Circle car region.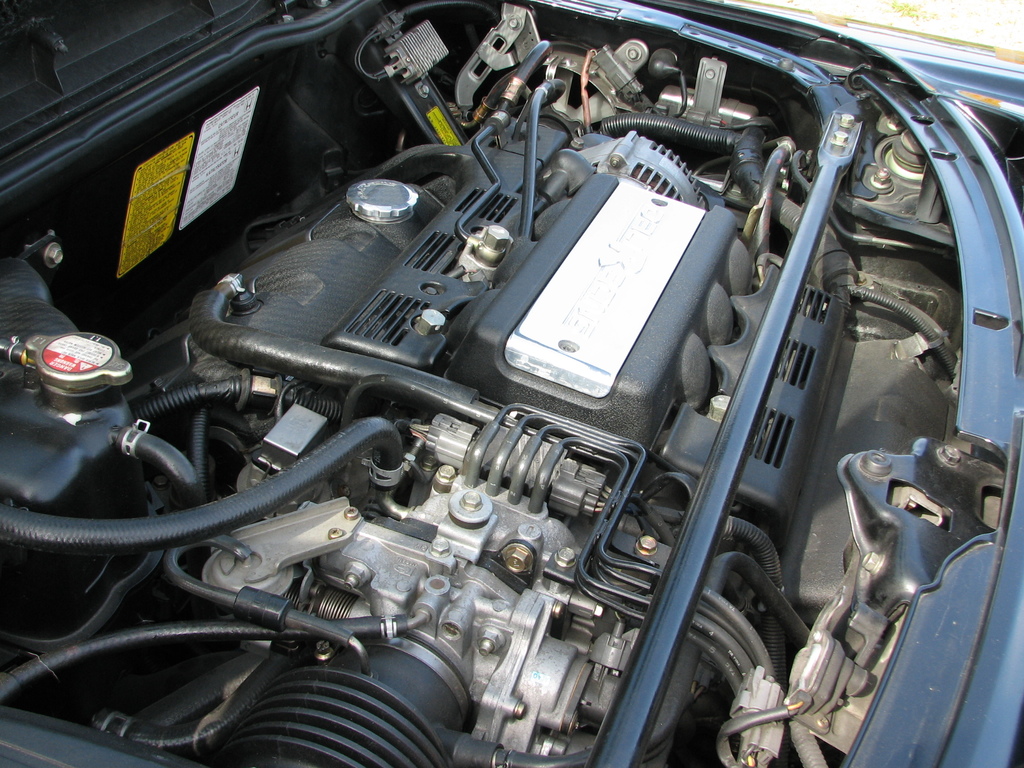
Region: 0:0:1023:767.
